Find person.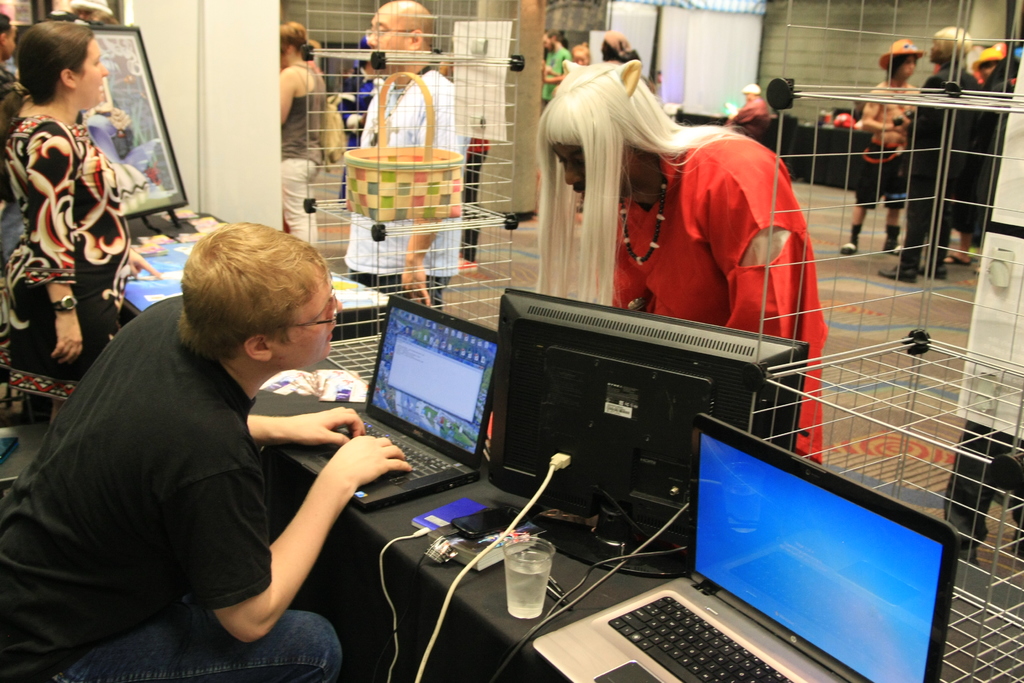
(left=346, top=0, right=460, bottom=318).
